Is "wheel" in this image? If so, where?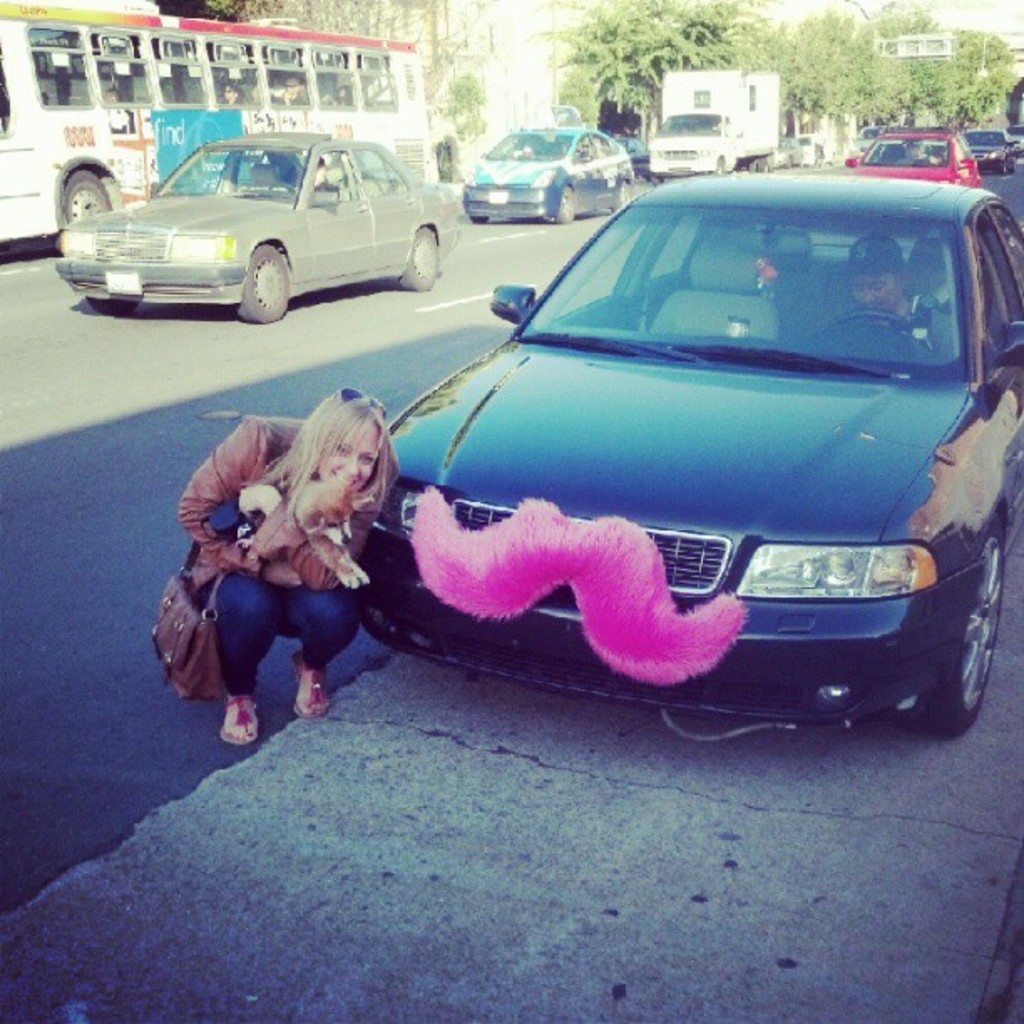
Yes, at (62, 166, 114, 231).
